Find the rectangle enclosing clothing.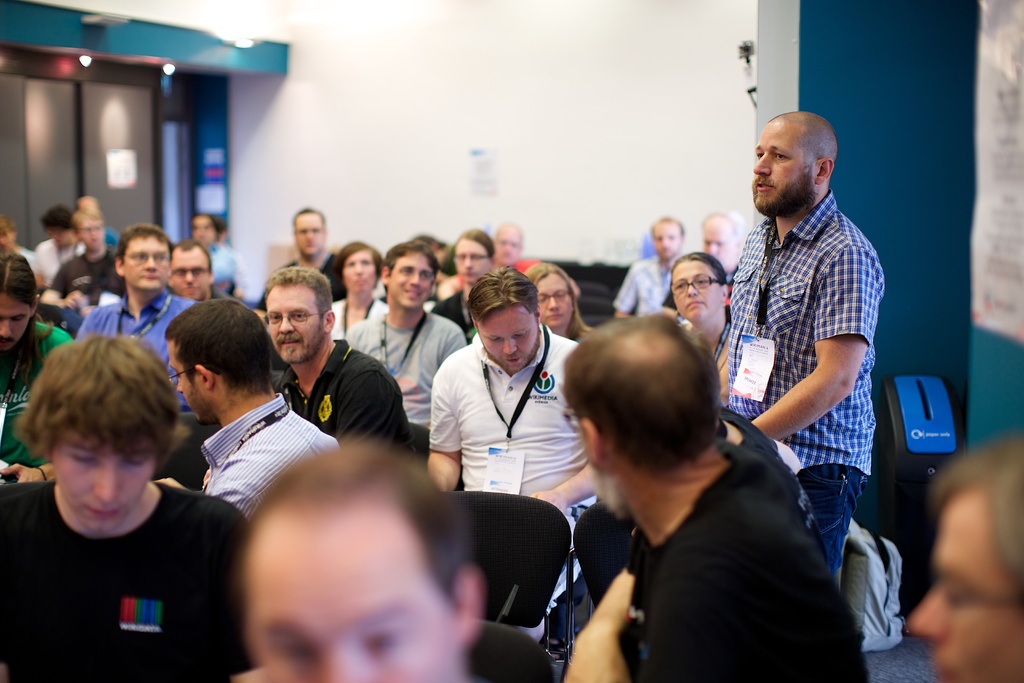
<bbox>342, 318, 467, 462</bbox>.
